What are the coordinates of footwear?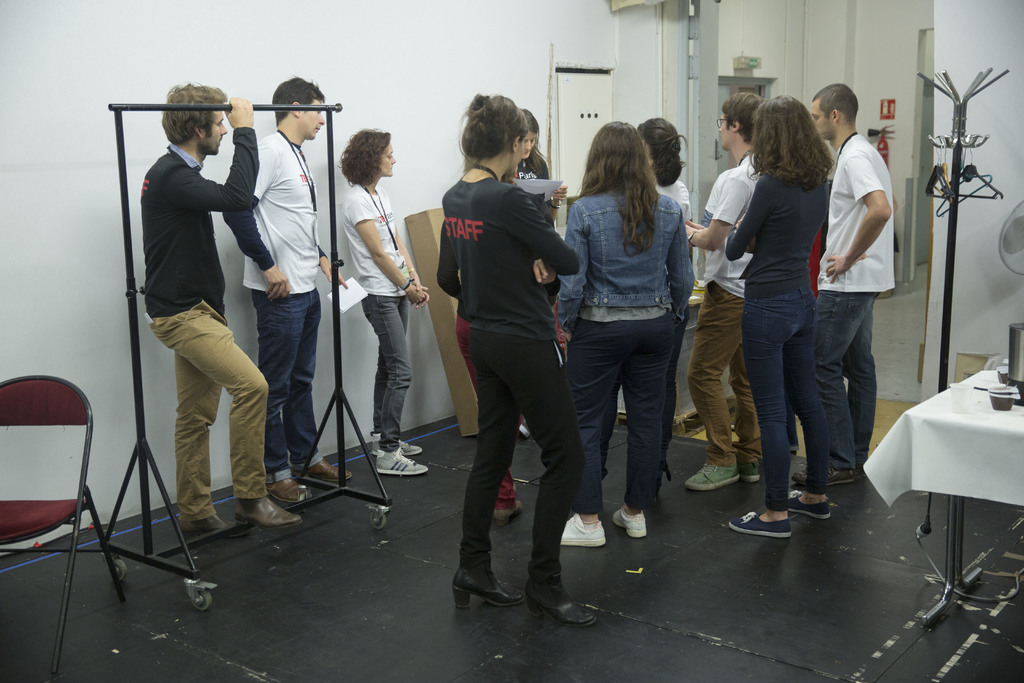
rect(785, 488, 834, 522).
